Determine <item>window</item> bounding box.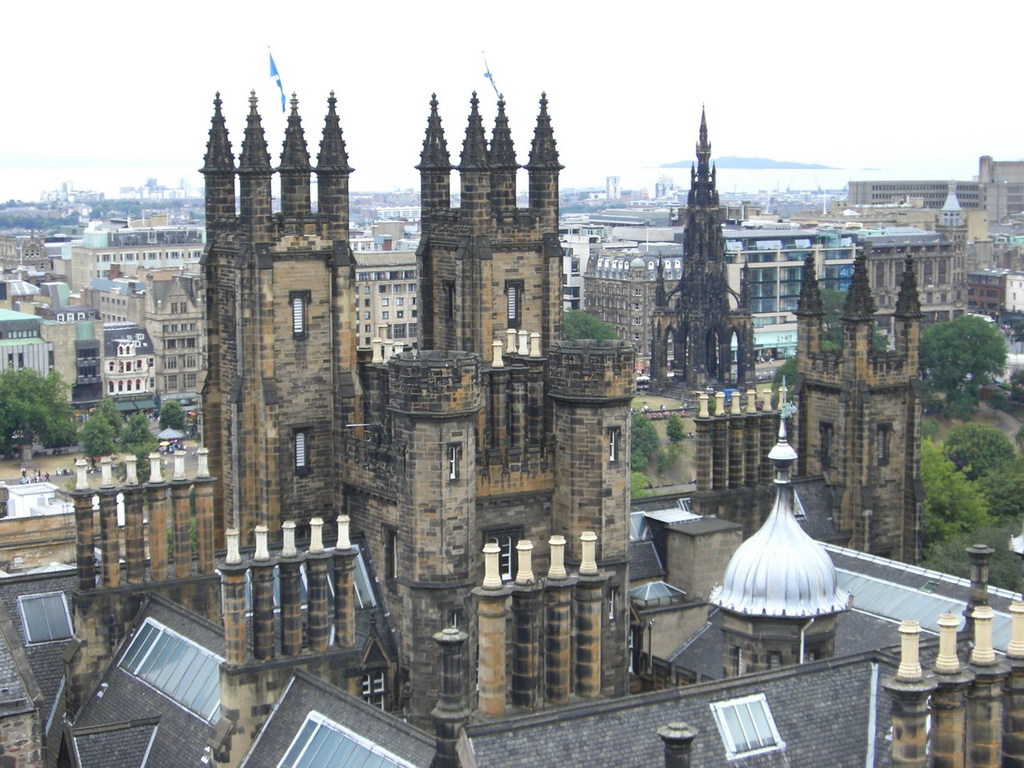
Determined: (x1=504, y1=280, x2=526, y2=326).
